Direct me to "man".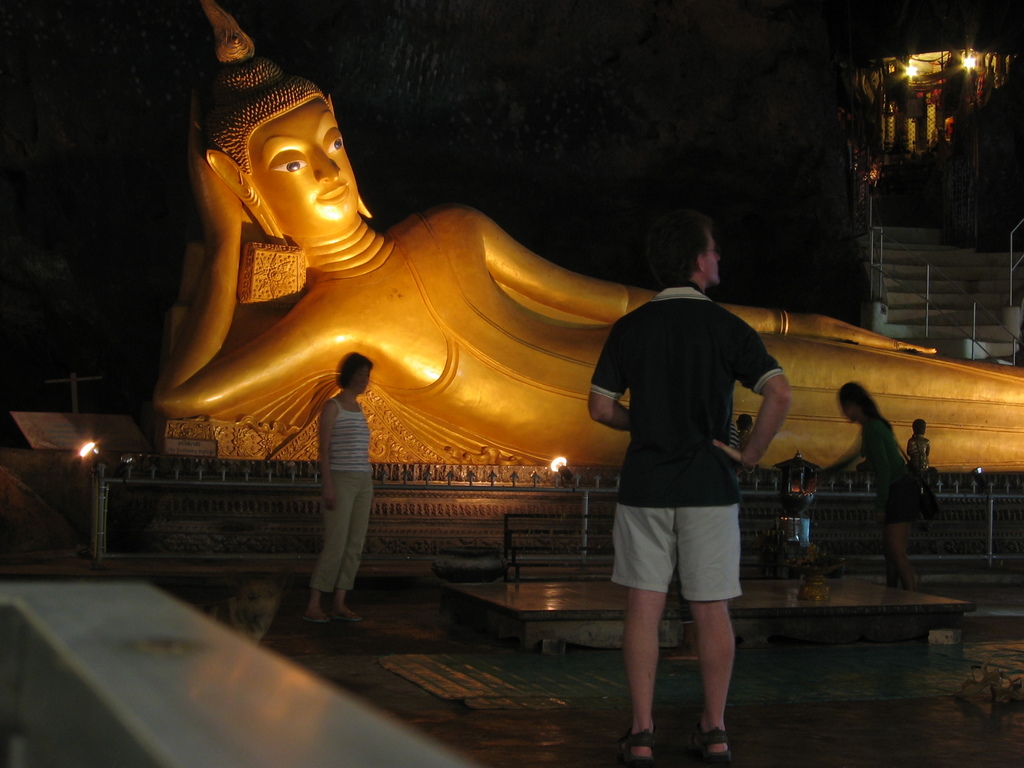
Direction: 585:209:796:756.
